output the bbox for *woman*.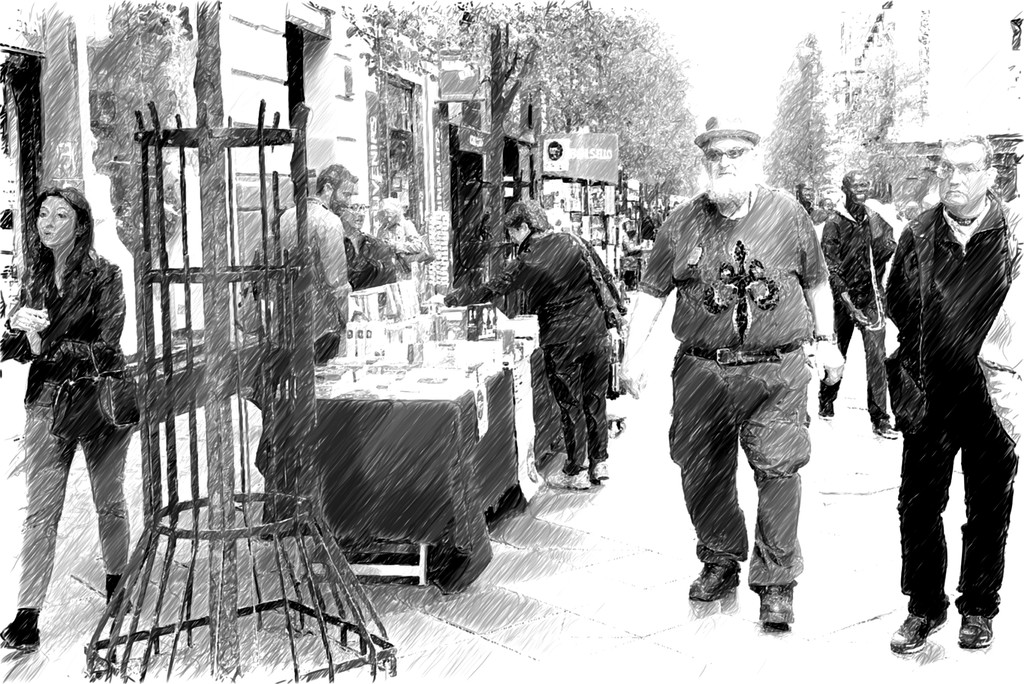
[345,195,404,295].
